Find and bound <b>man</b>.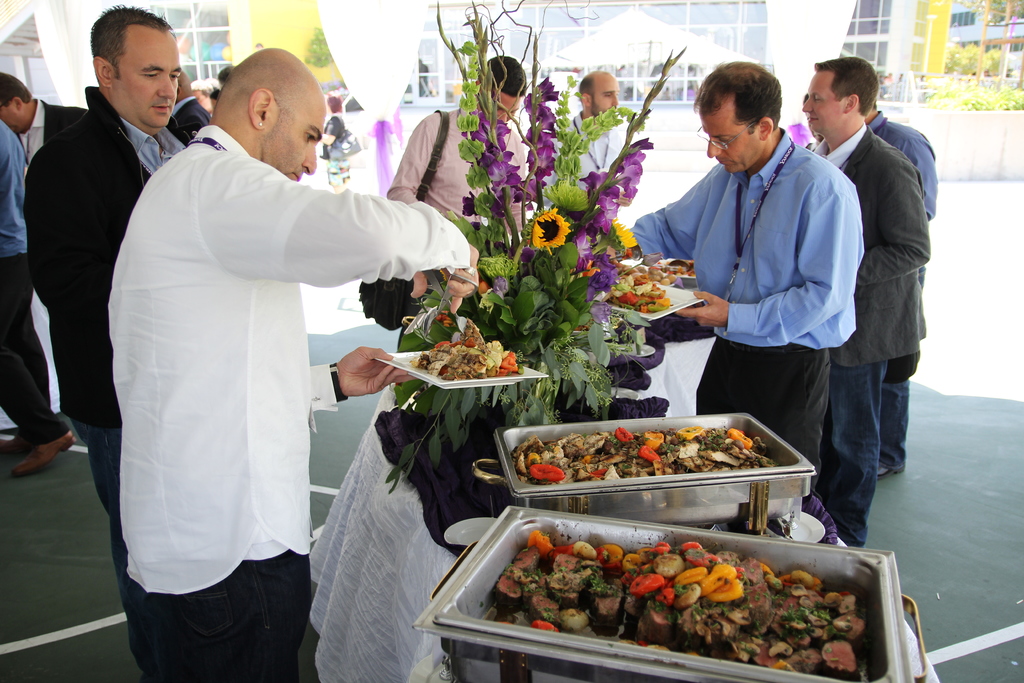
Bound: bbox=(0, 69, 100, 432).
